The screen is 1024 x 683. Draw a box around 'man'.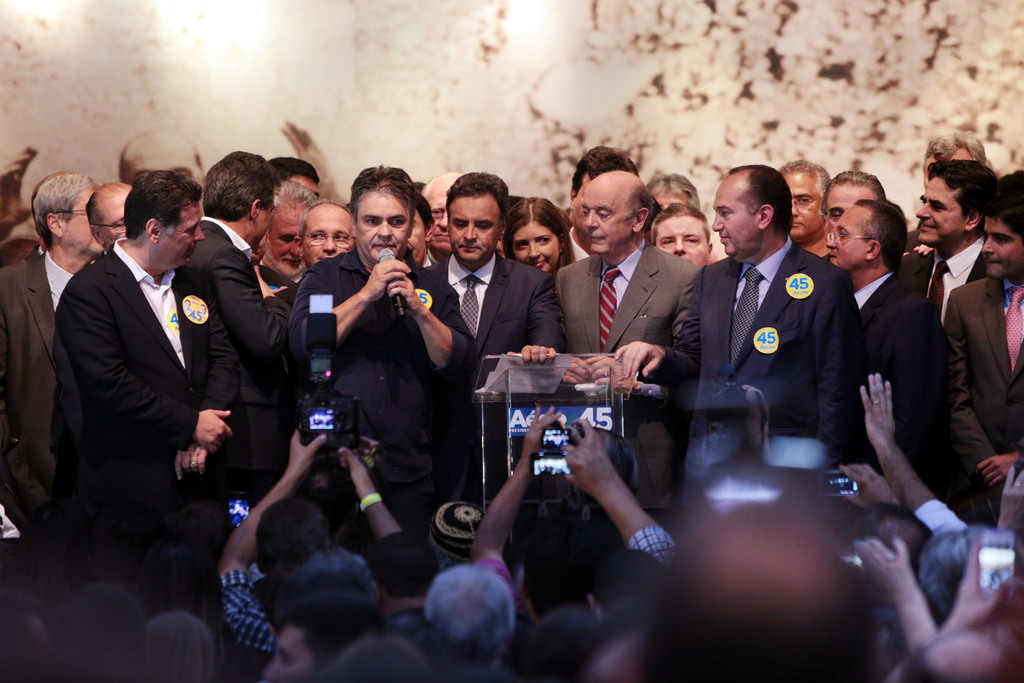
box=[548, 414, 678, 623].
